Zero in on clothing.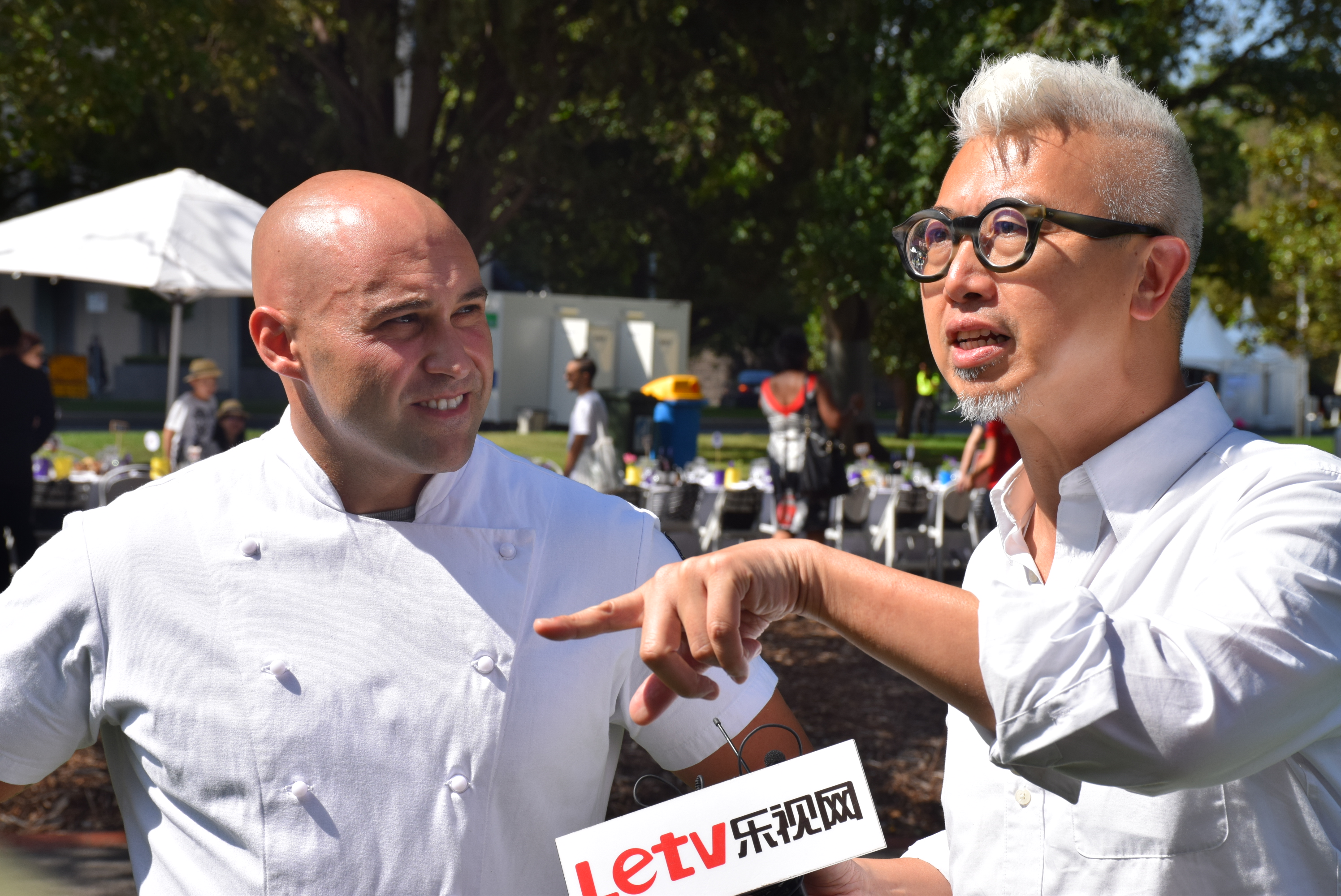
Zeroed in: x1=339, y1=168, x2=372, y2=222.
